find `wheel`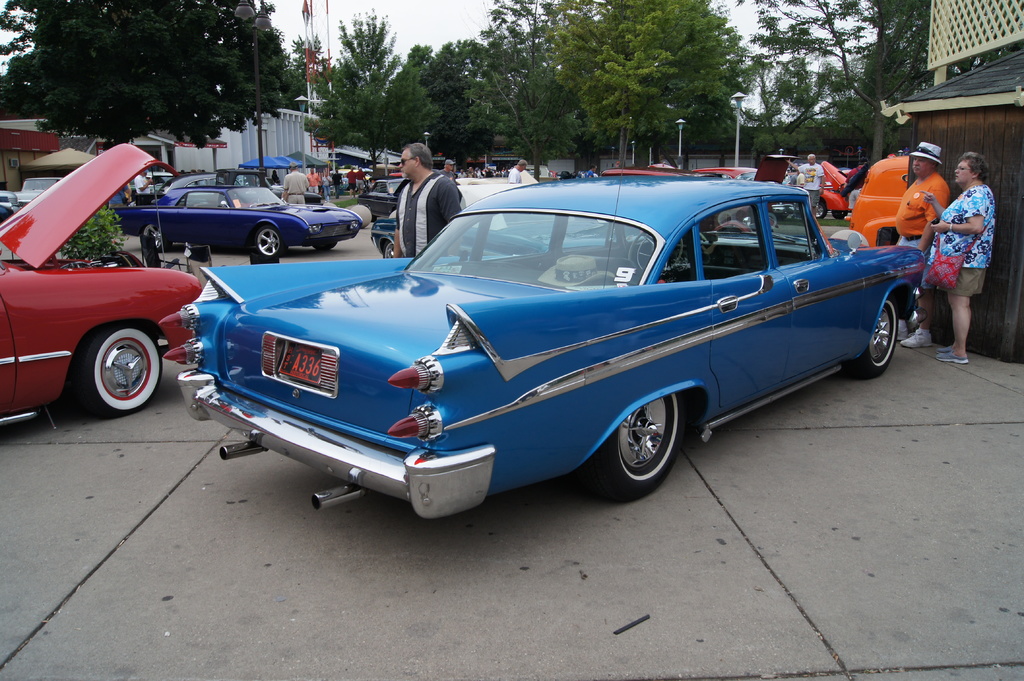
rect(252, 226, 283, 257)
